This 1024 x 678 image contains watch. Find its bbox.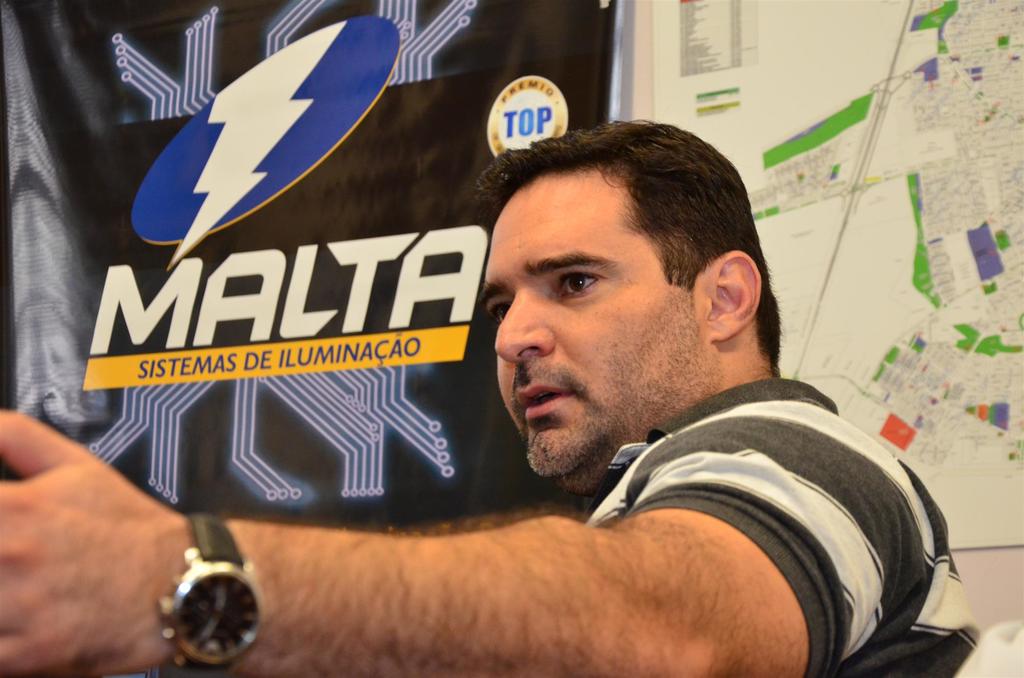
155:510:264:676.
